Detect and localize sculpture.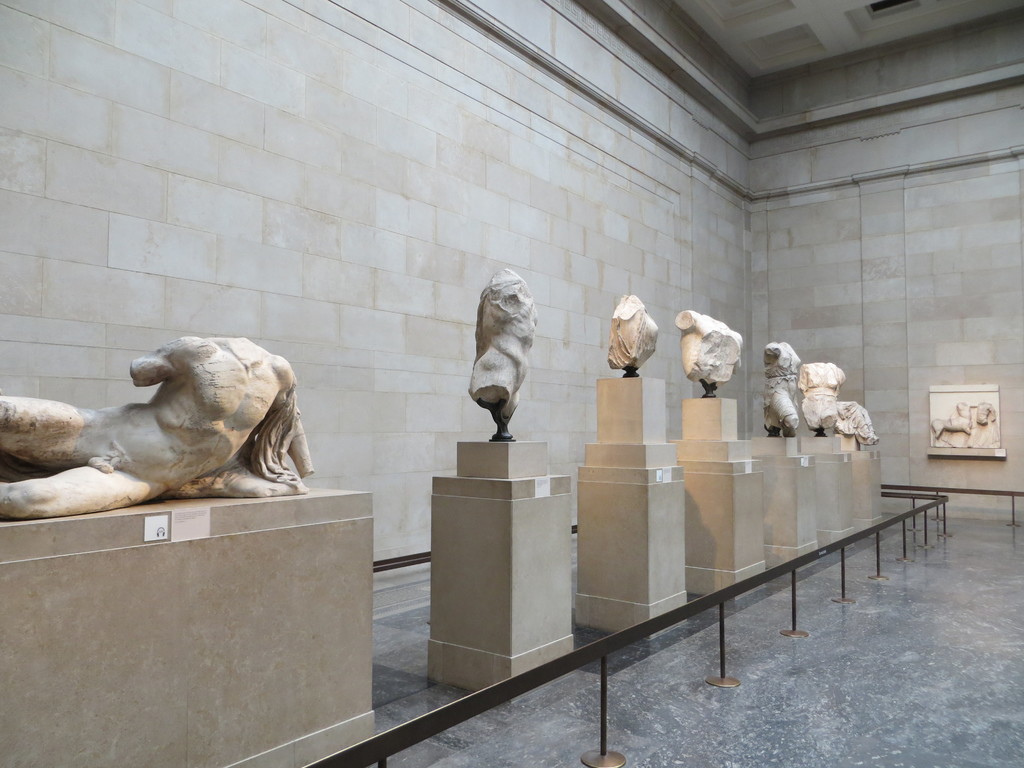
Localized at l=0, t=333, r=319, b=518.
